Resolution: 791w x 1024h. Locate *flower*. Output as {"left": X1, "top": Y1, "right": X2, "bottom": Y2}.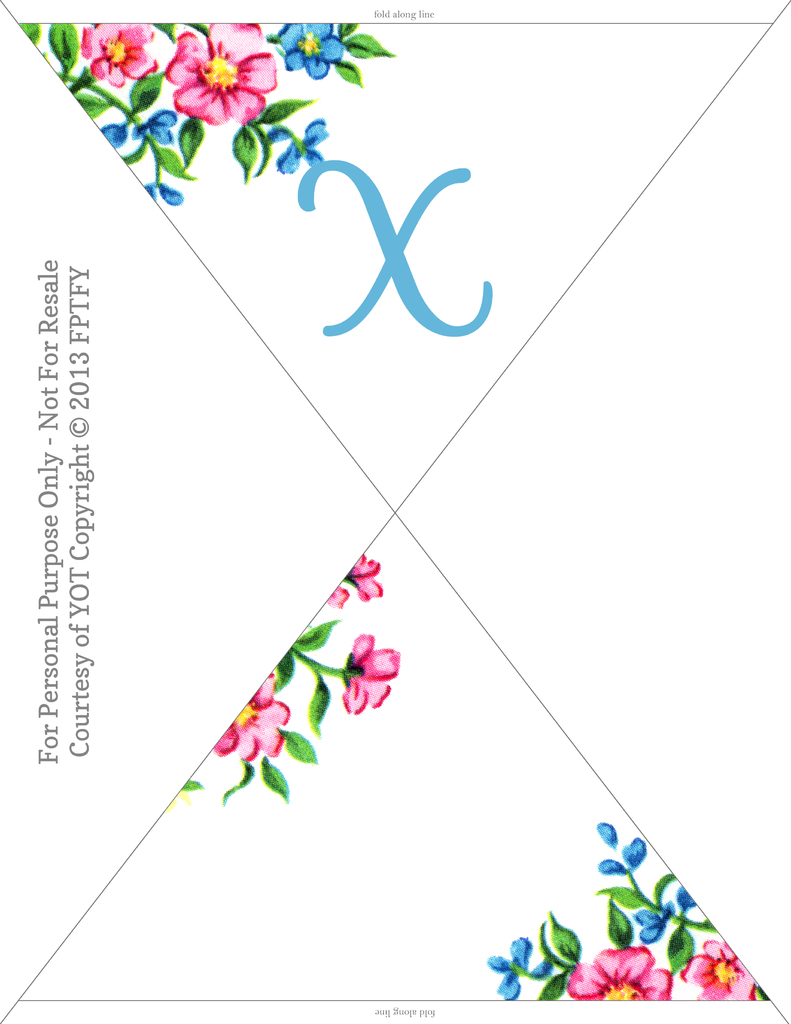
{"left": 336, "top": 629, "right": 404, "bottom": 713}.
